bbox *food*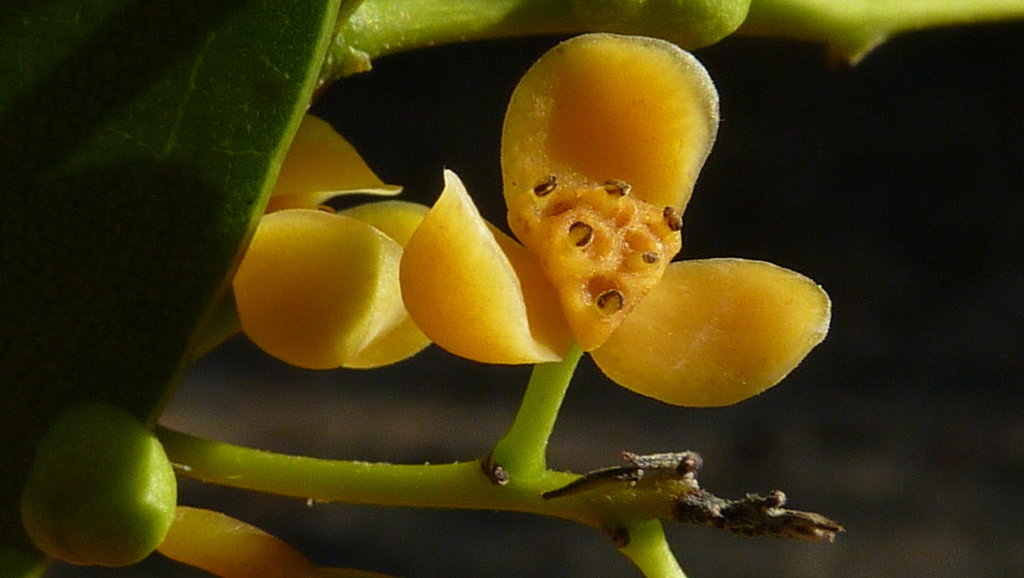
bbox=[493, 22, 737, 349]
